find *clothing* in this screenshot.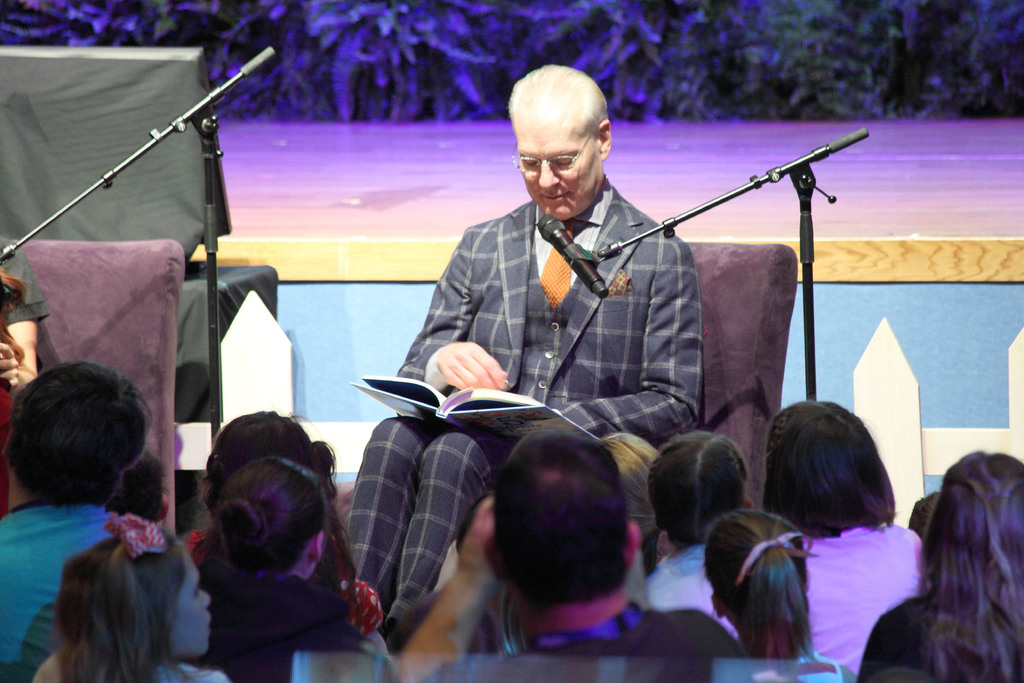
The bounding box for *clothing* is 339 180 712 664.
